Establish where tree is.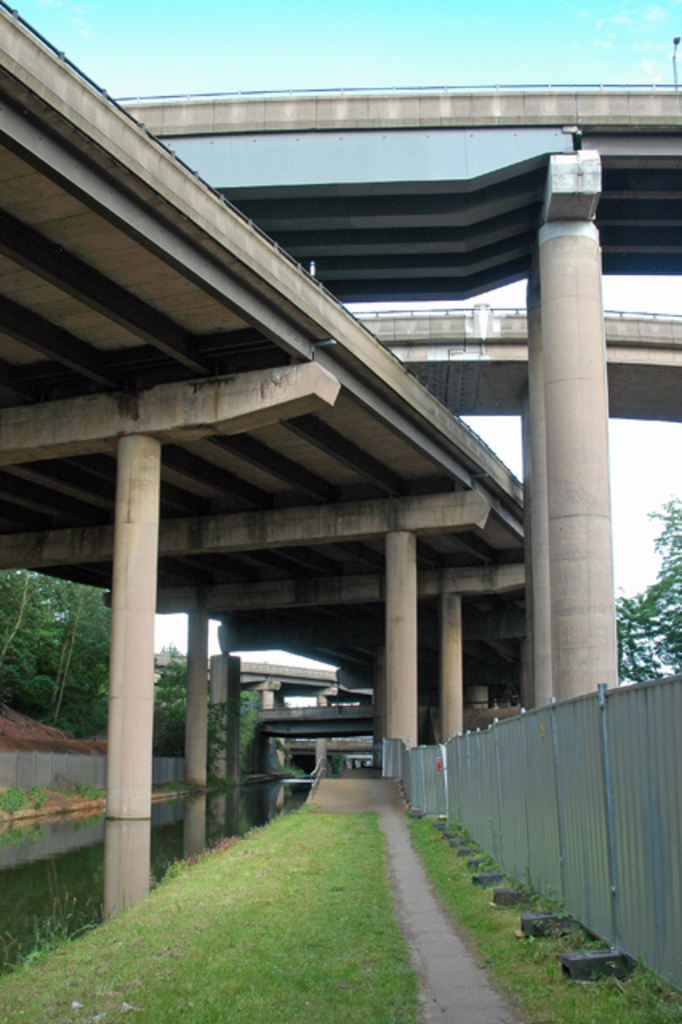
Established at left=142, top=637, right=194, bottom=746.
